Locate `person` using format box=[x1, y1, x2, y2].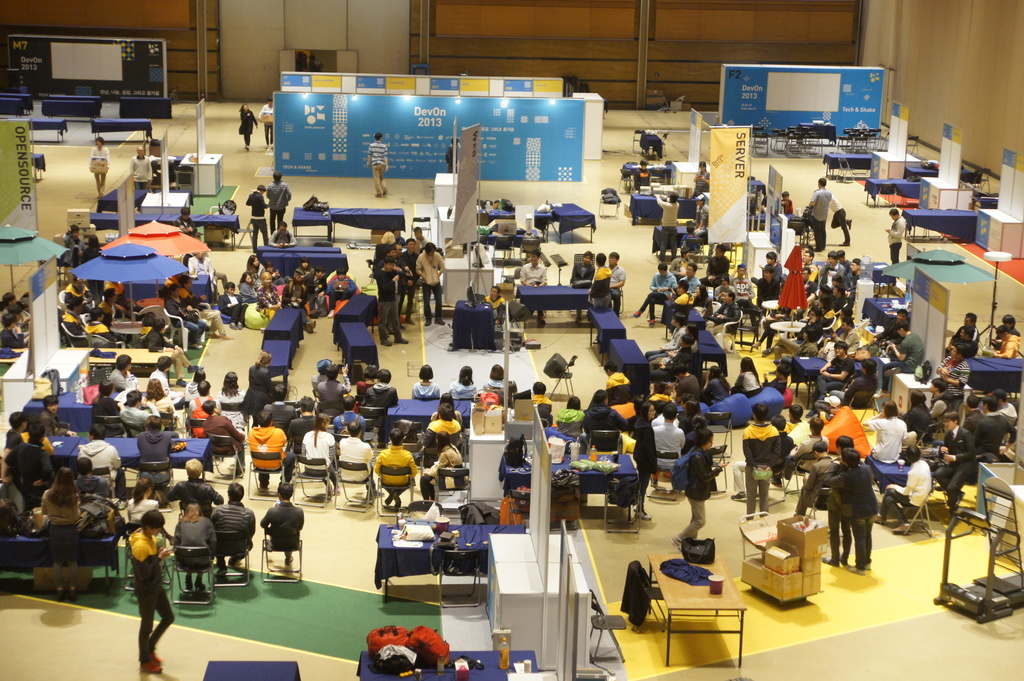
box=[688, 162, 712, 198].
